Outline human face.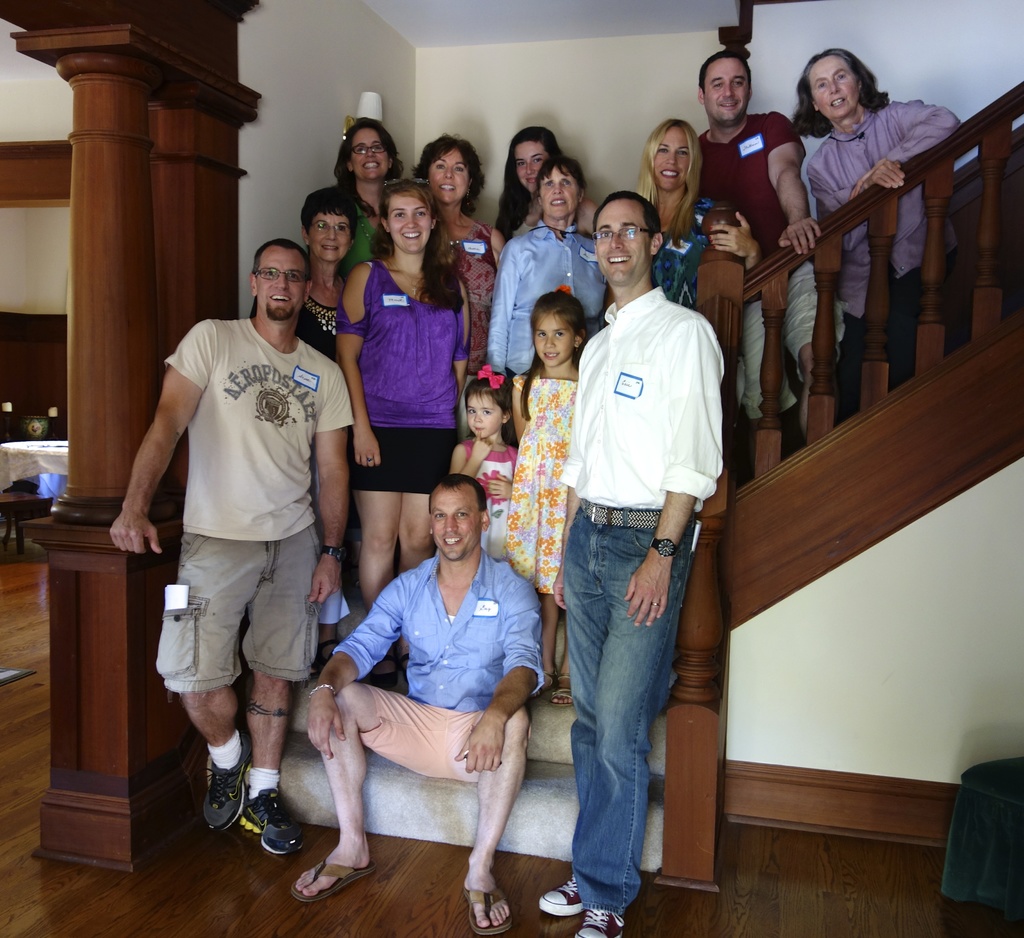
Outline: Rect(534, 309, 575, 366).
